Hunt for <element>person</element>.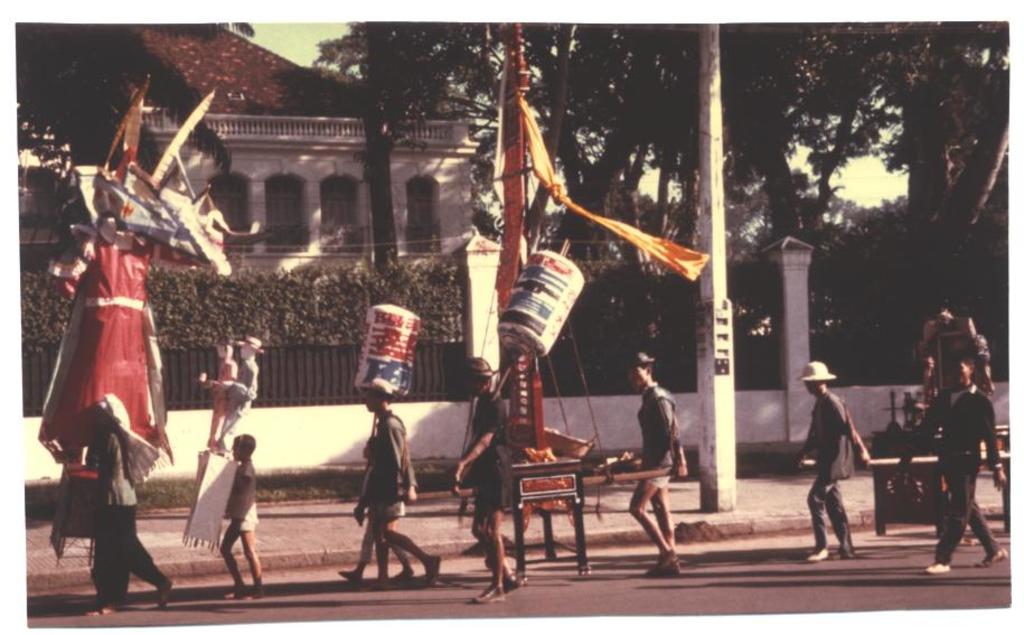
Hunted down at 451, 355, 524, 605.
